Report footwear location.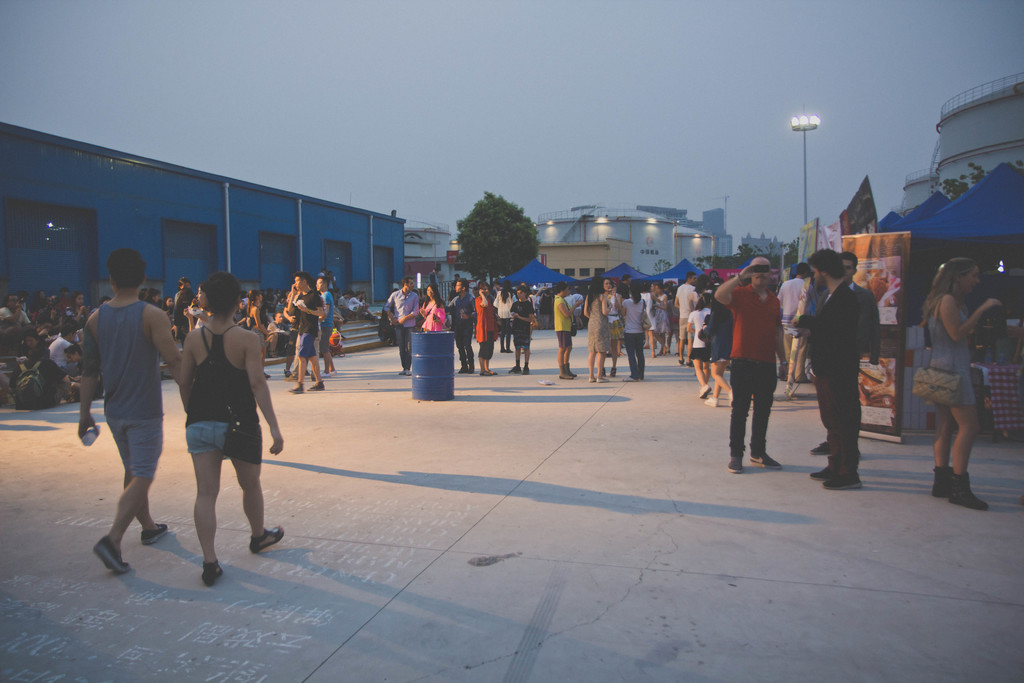
Report: 701,397,720,409.
